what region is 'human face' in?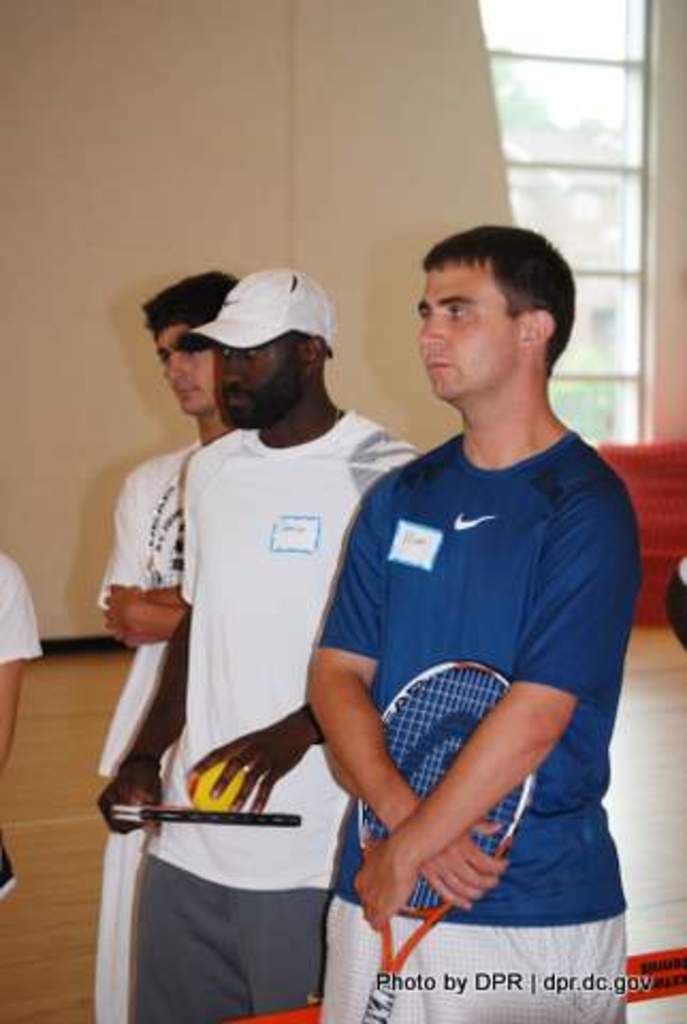
207:333:311:431.
